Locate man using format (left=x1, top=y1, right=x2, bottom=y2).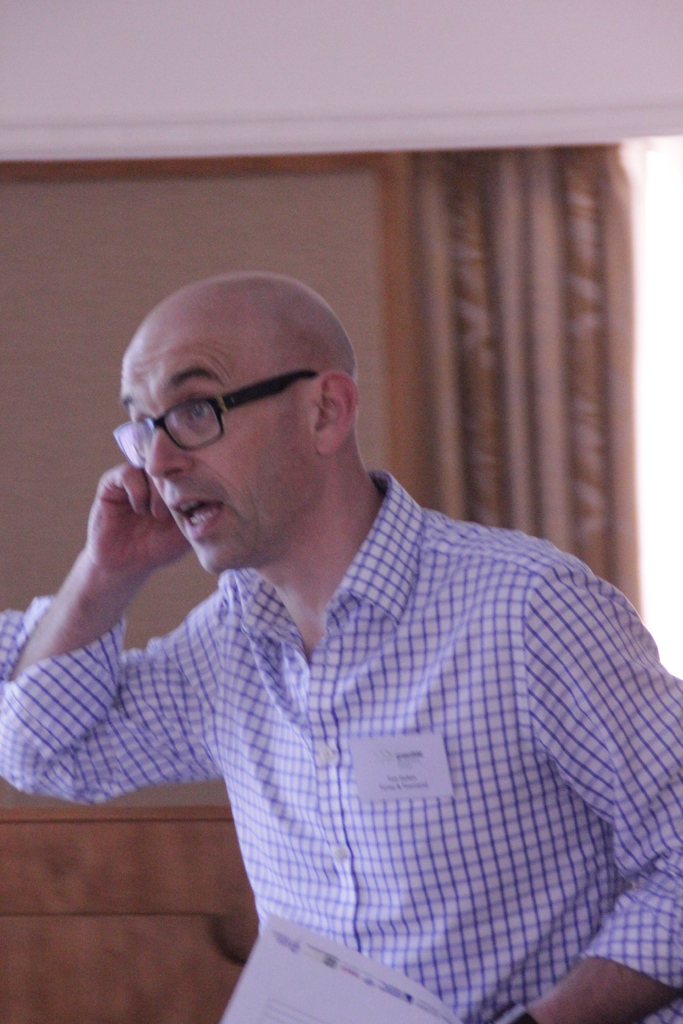
(left=17, top=253, right=657, bottom=972).
